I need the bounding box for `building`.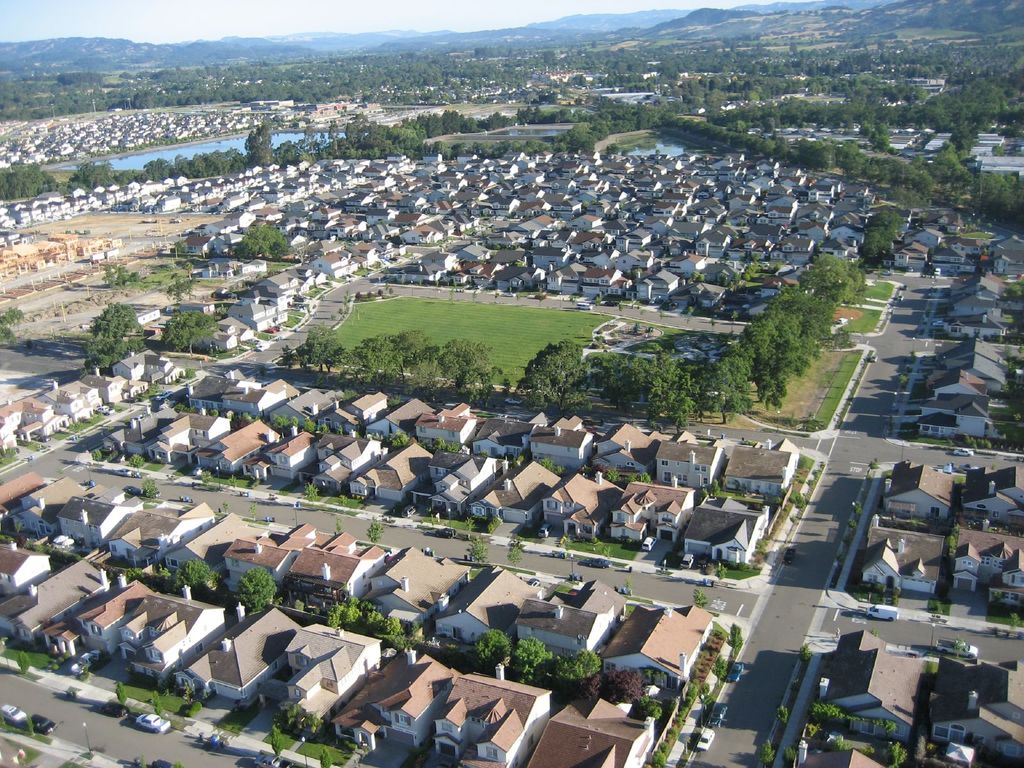
Here it is: 433/561/542/640.
